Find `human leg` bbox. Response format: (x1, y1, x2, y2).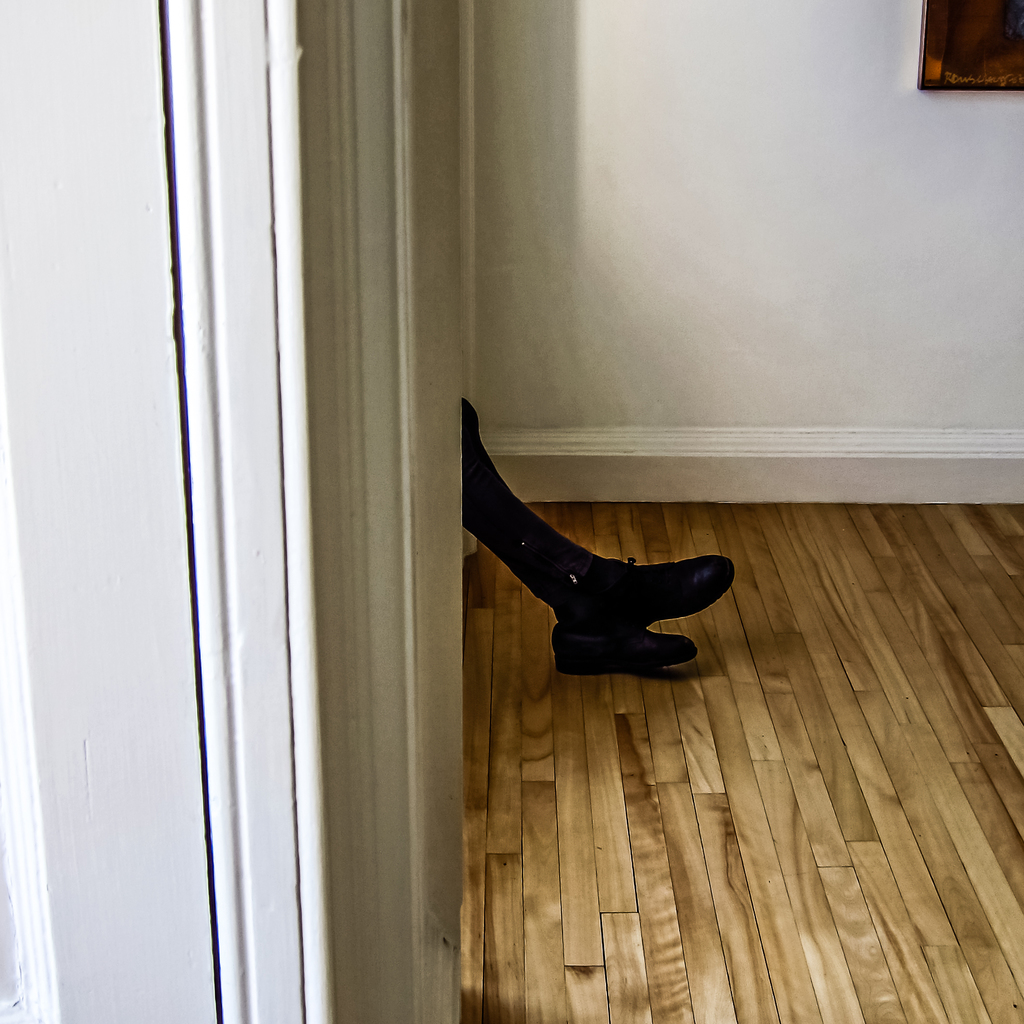
(458, 404, 734, 631).
